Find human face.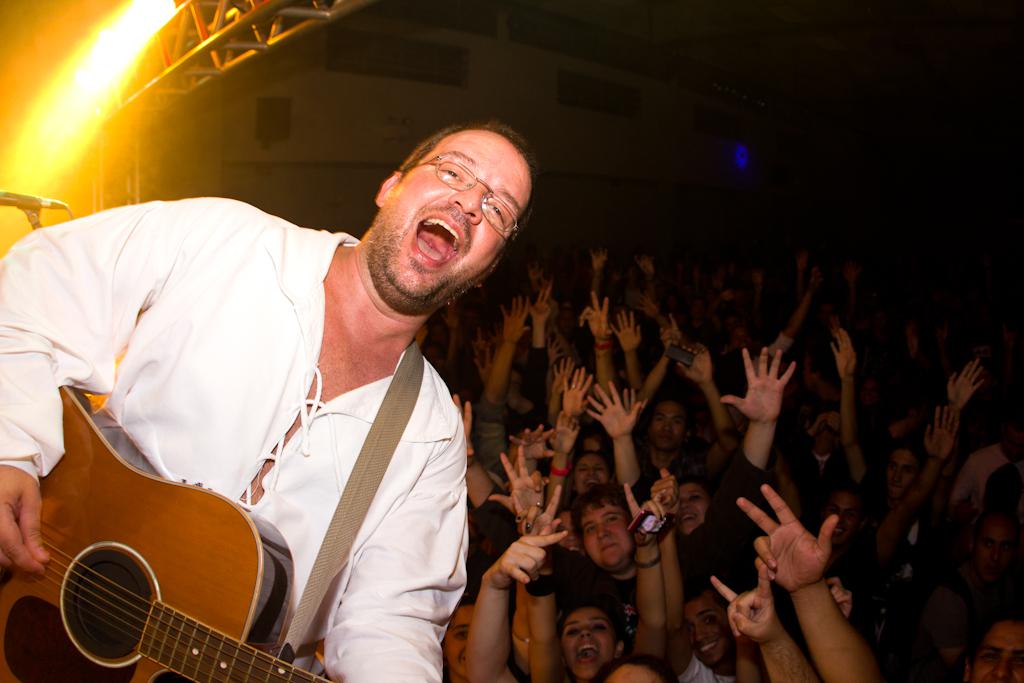
pyautogui.locateOnScreen(393, 133, 527, 304).
